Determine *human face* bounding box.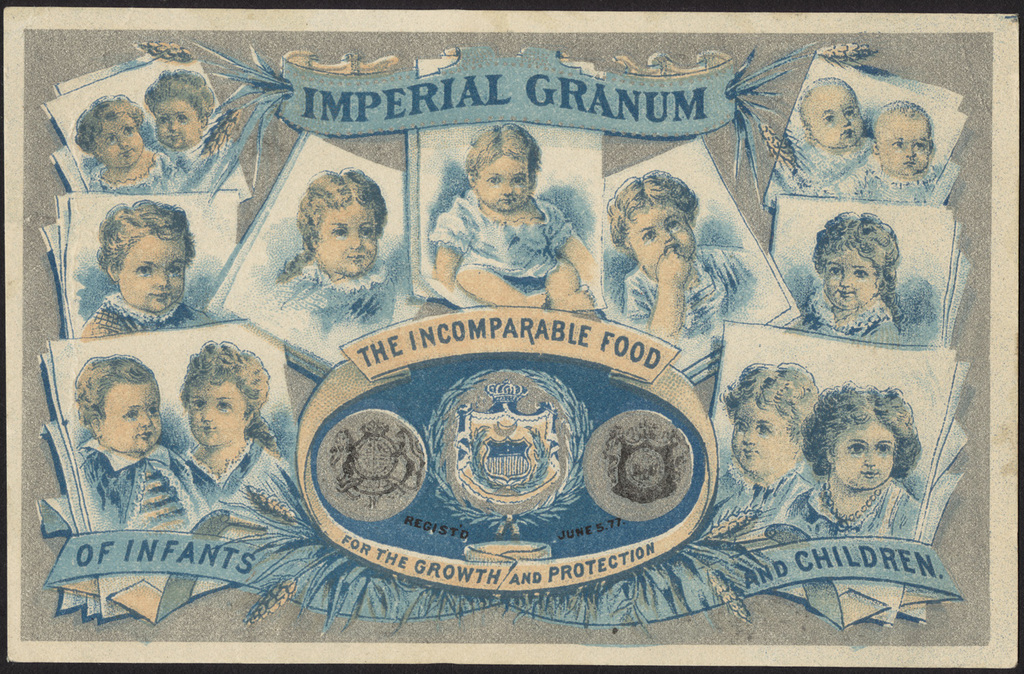
Determined: [808, 91, 862, 146].
